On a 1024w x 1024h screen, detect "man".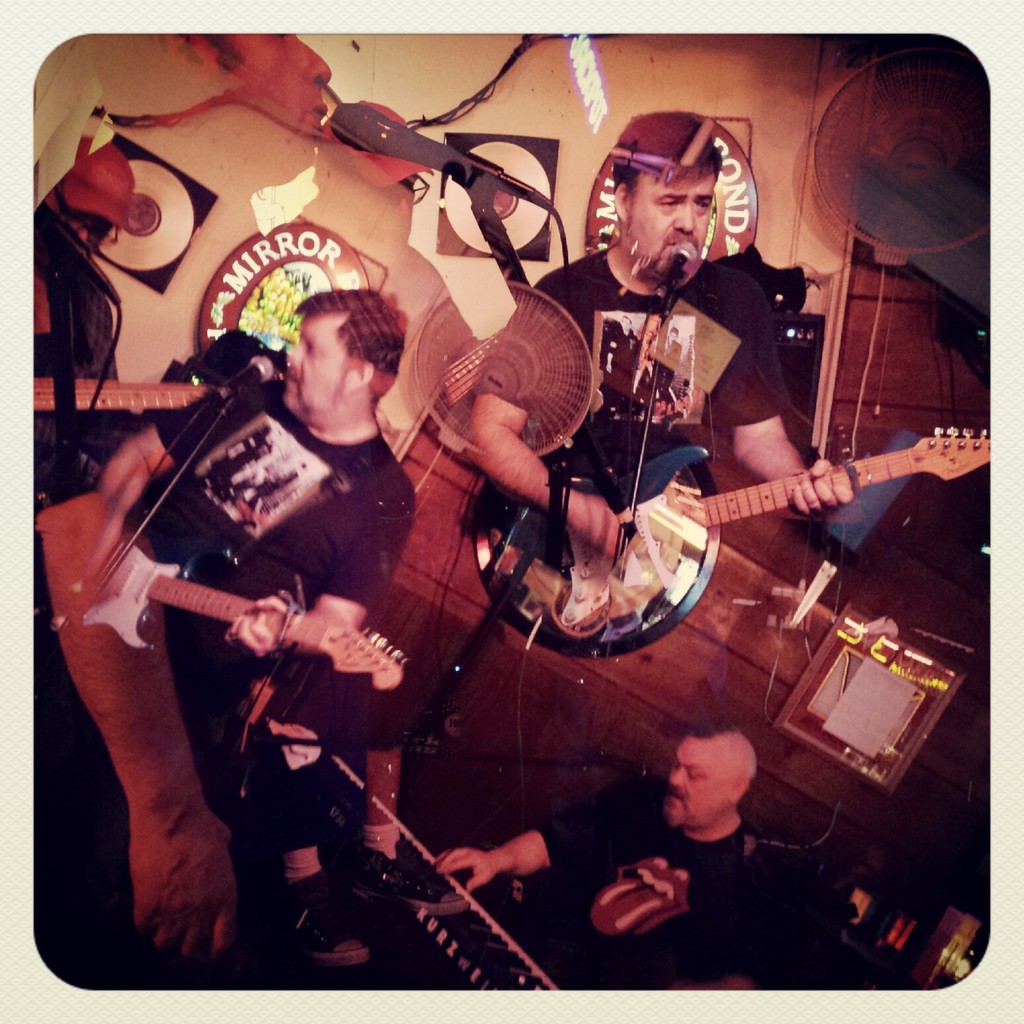
crop(86, 31, 333, 140).
